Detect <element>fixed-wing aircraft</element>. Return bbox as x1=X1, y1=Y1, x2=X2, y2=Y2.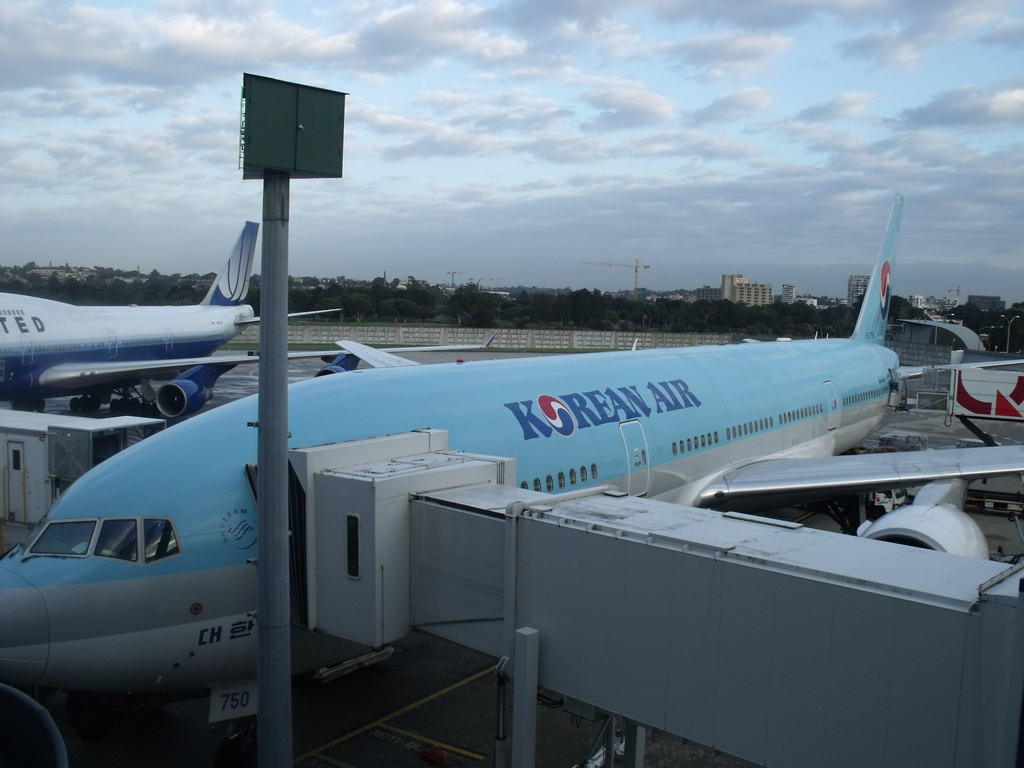
x1=1, y1=218, x2=500, y2=420.
